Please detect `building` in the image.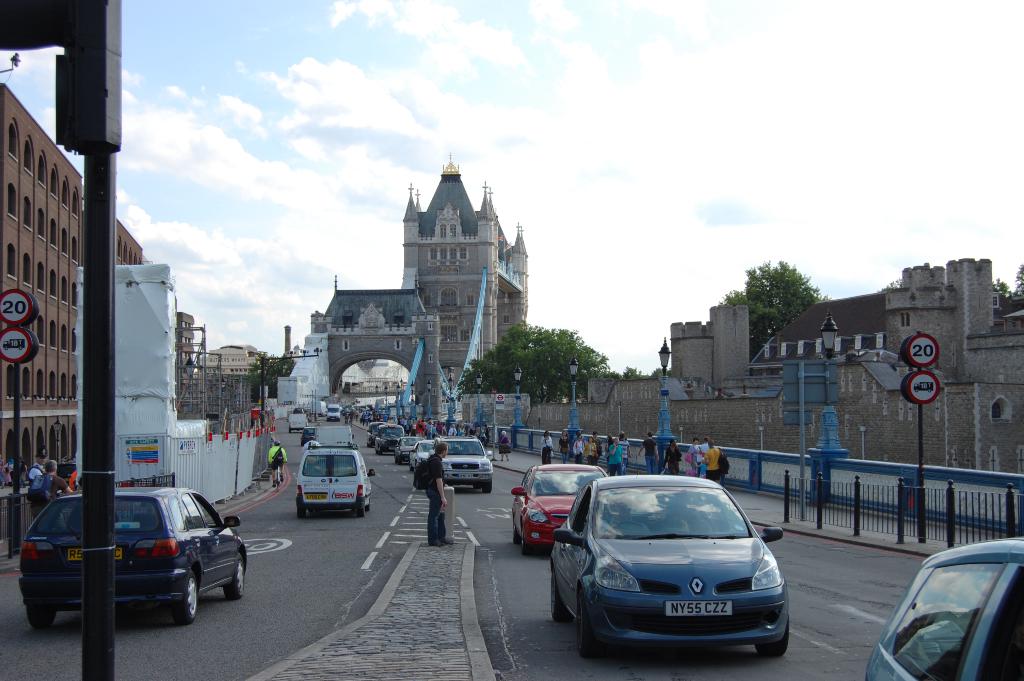
Rect(0, 81, 144, 491).
